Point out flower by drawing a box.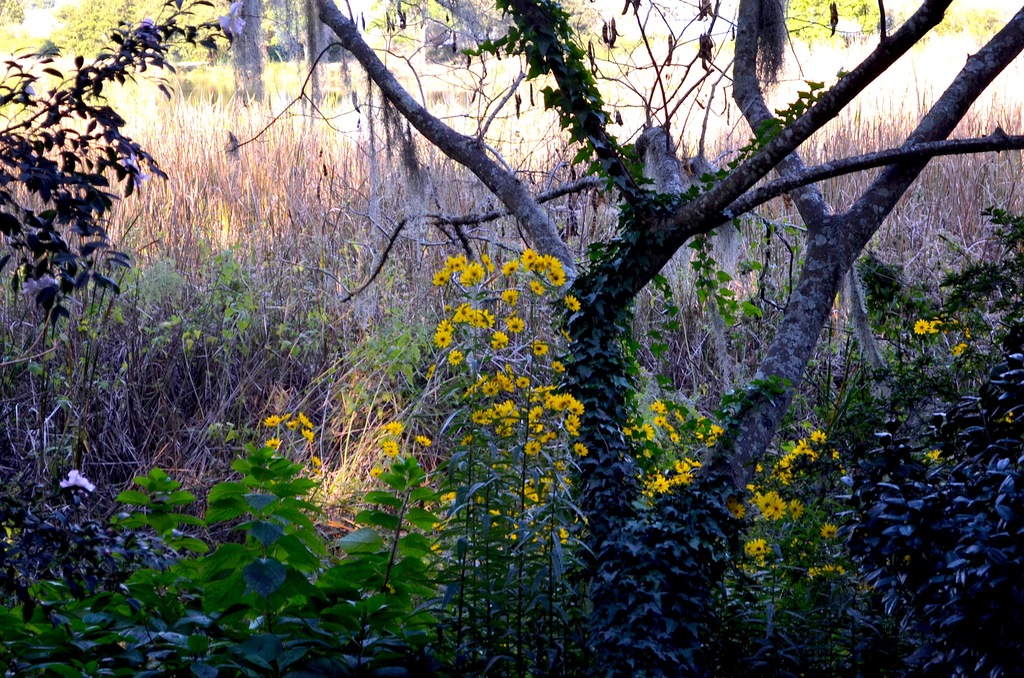
region(369, 466, 386, 480).
